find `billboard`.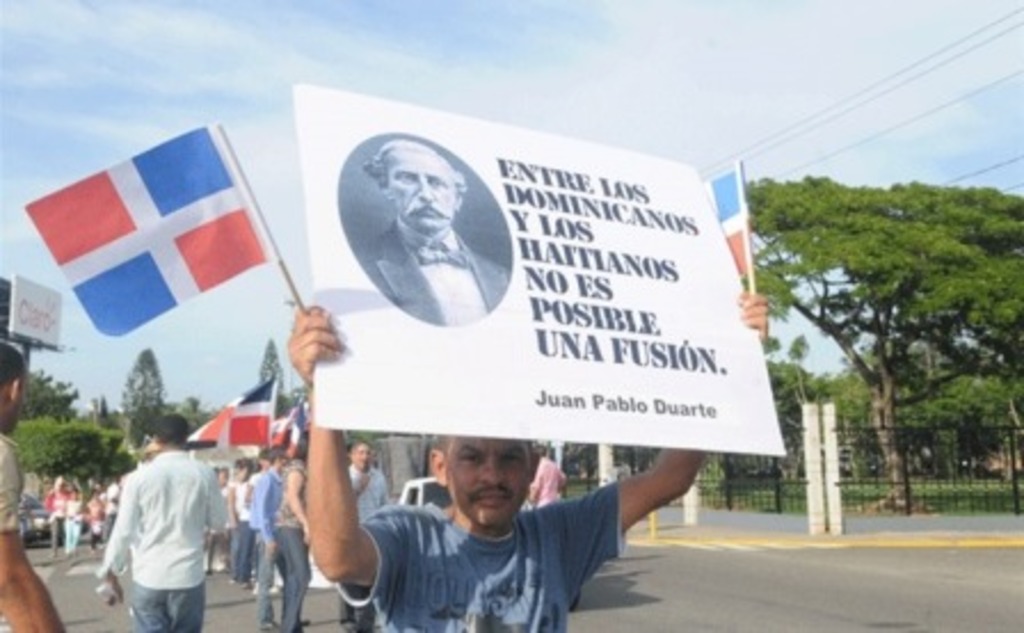
box=[5, 261, 62, 404].
